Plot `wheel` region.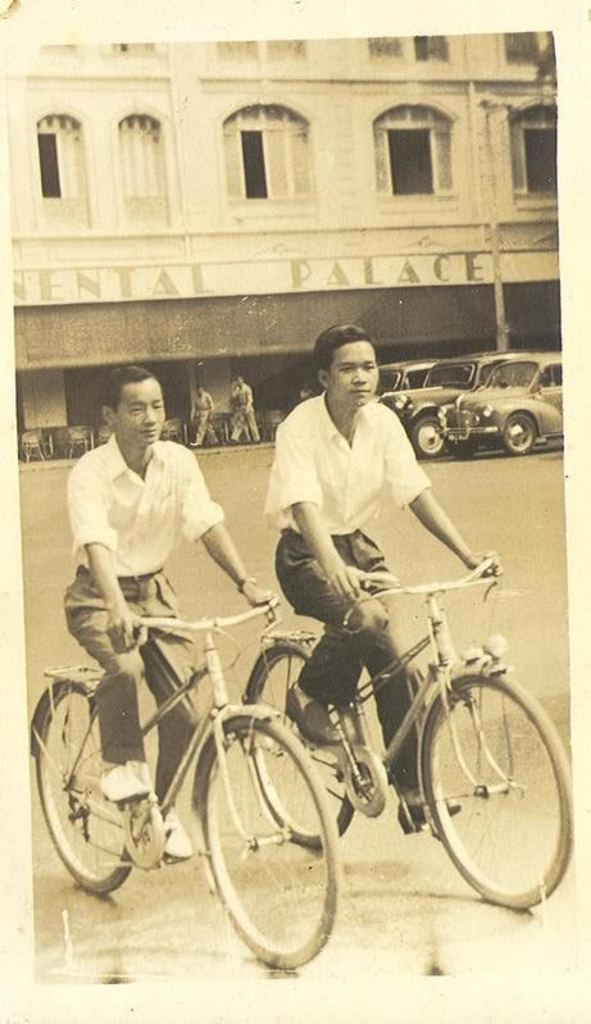
Plotted at {"left": 199, "top": 718, "right": 342, "bottom": 969}.
